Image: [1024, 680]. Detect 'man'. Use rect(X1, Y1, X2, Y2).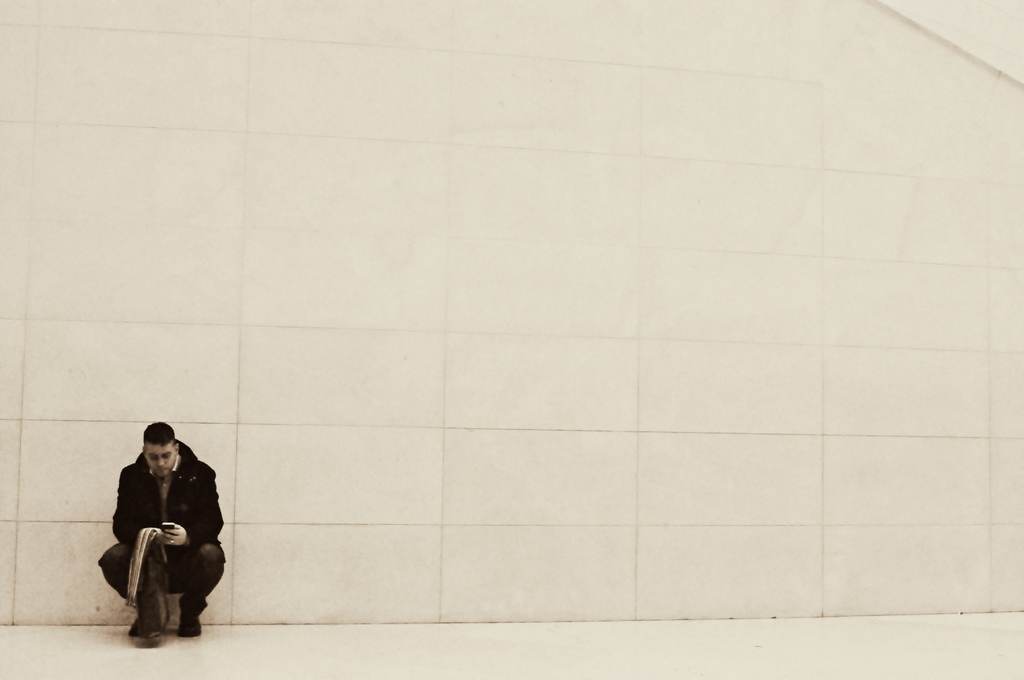
rect(100, 422, 225, 652).
